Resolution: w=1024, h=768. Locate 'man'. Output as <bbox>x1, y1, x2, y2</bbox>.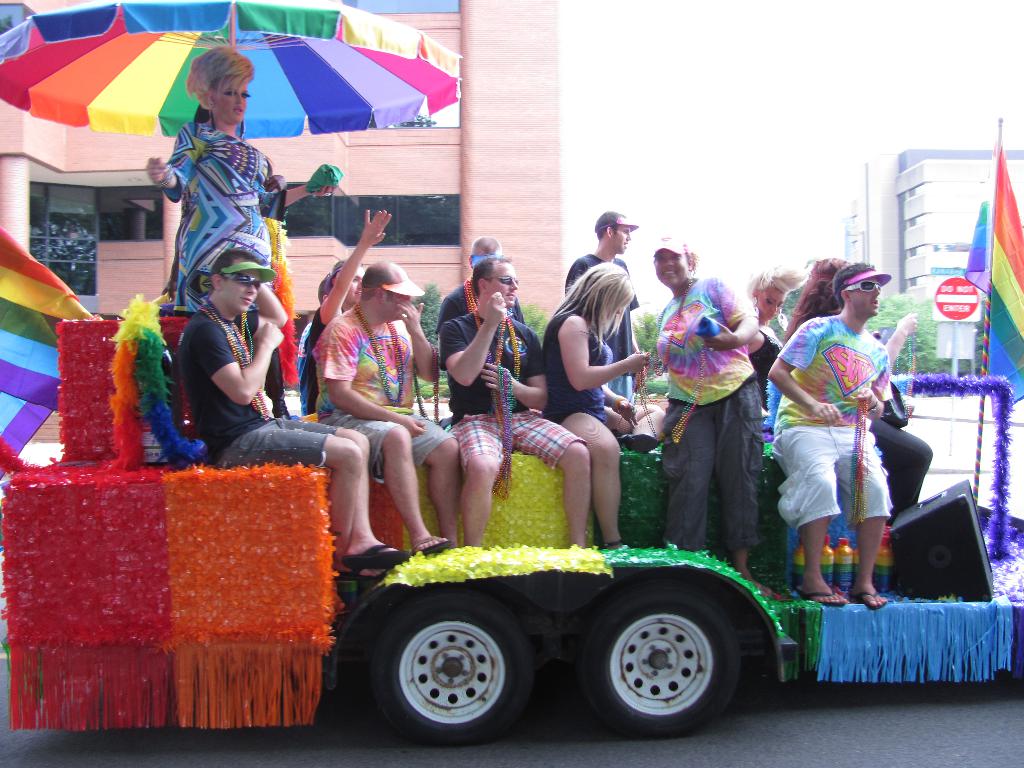
<bbox>769, 261, 890, 611</bbox>.
